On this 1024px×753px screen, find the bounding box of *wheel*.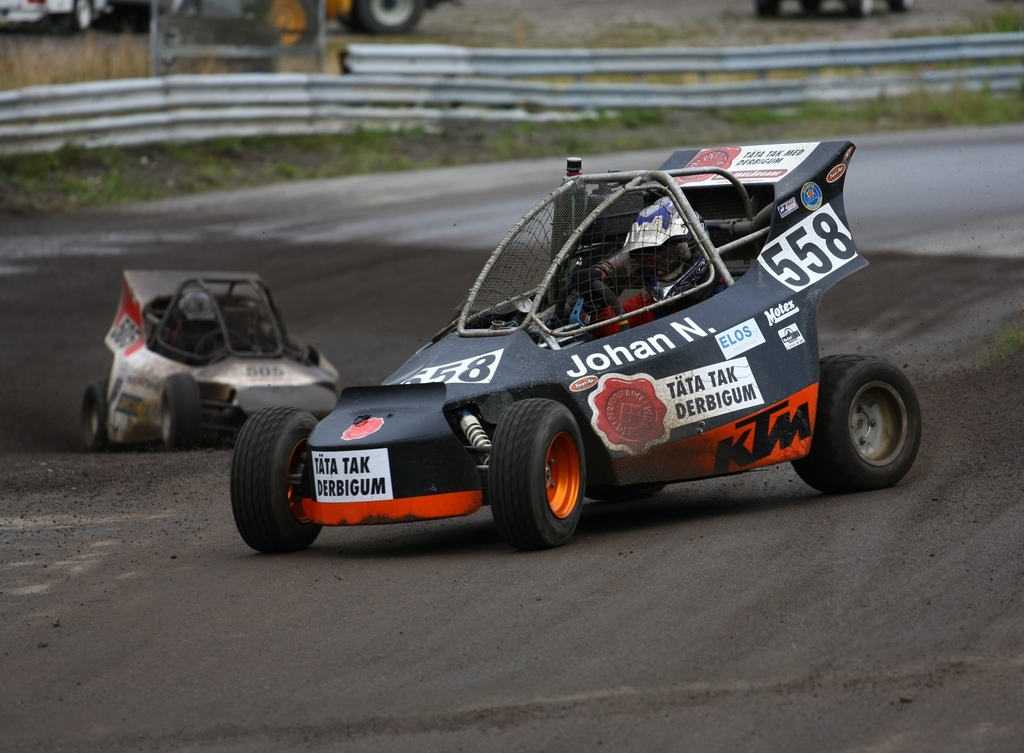
Bounding box: x1=159, y1=374, x2=206, y2=453.
